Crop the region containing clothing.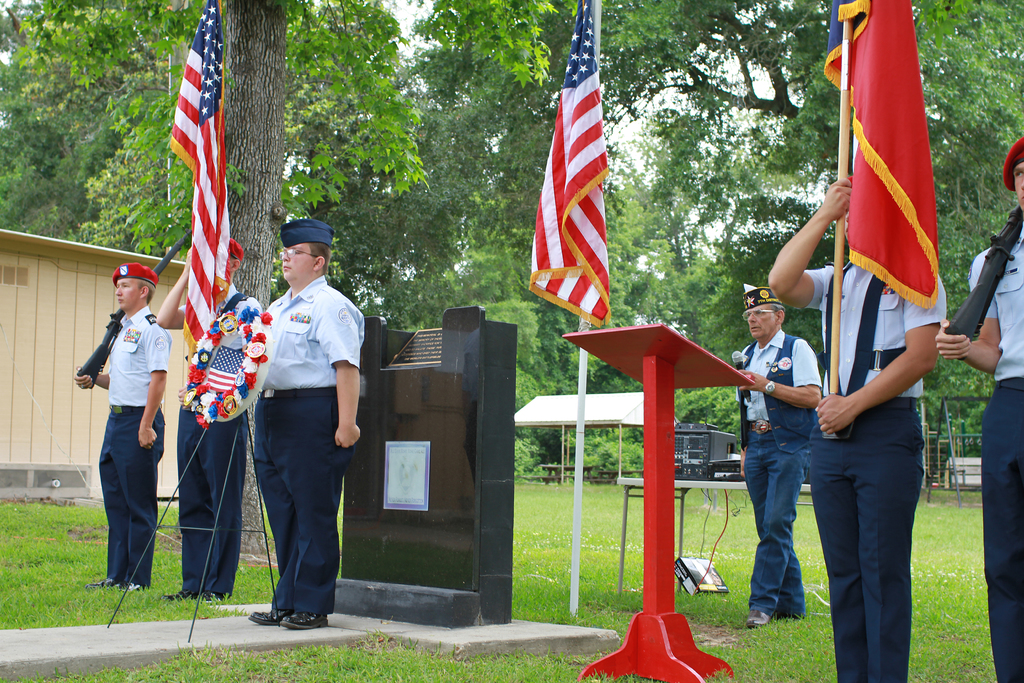
Crop region: {"left": 737, "top": 333, "right": 815, "bottom": 608}.
